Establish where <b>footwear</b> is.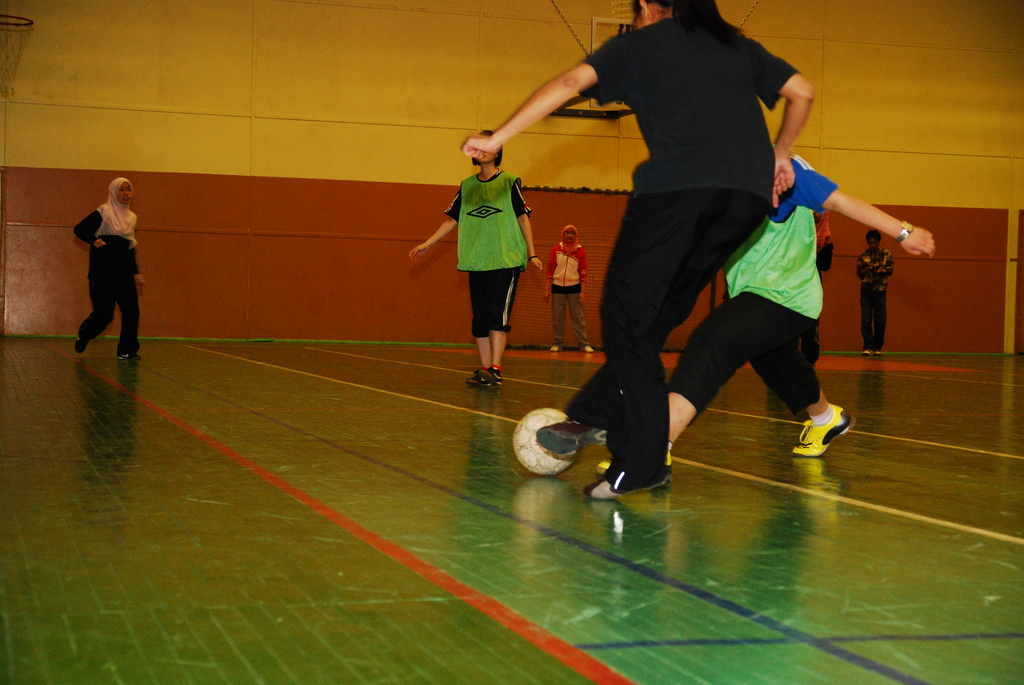
Established at (left=876, top=345, right=886, bottom=358).
